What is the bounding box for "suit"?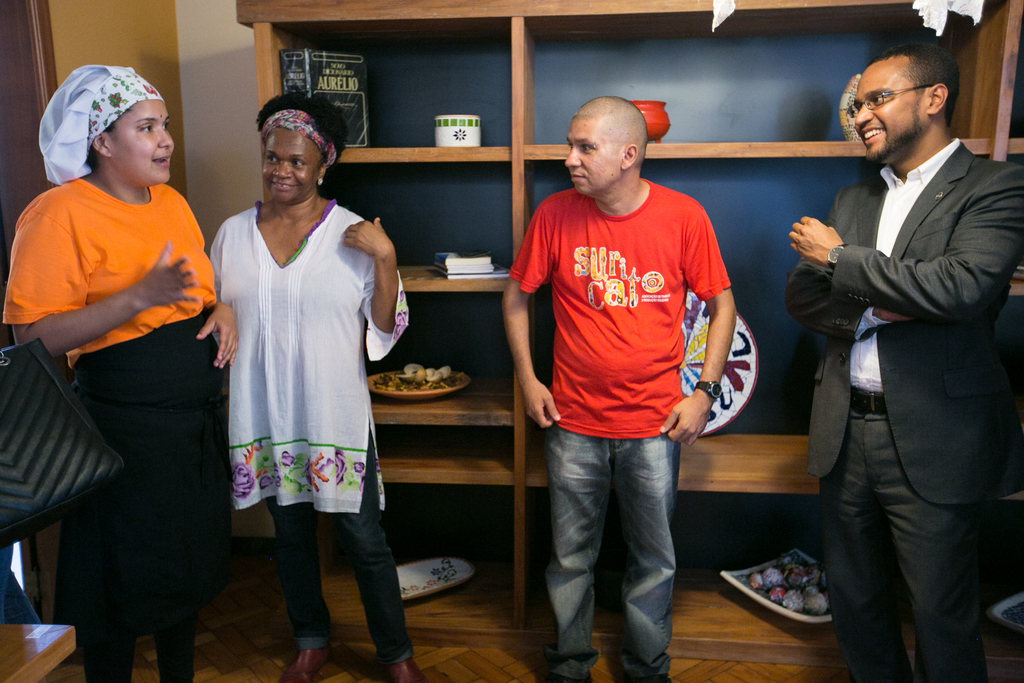
[x1=780, y1=134, x2=1022, y2=682].
